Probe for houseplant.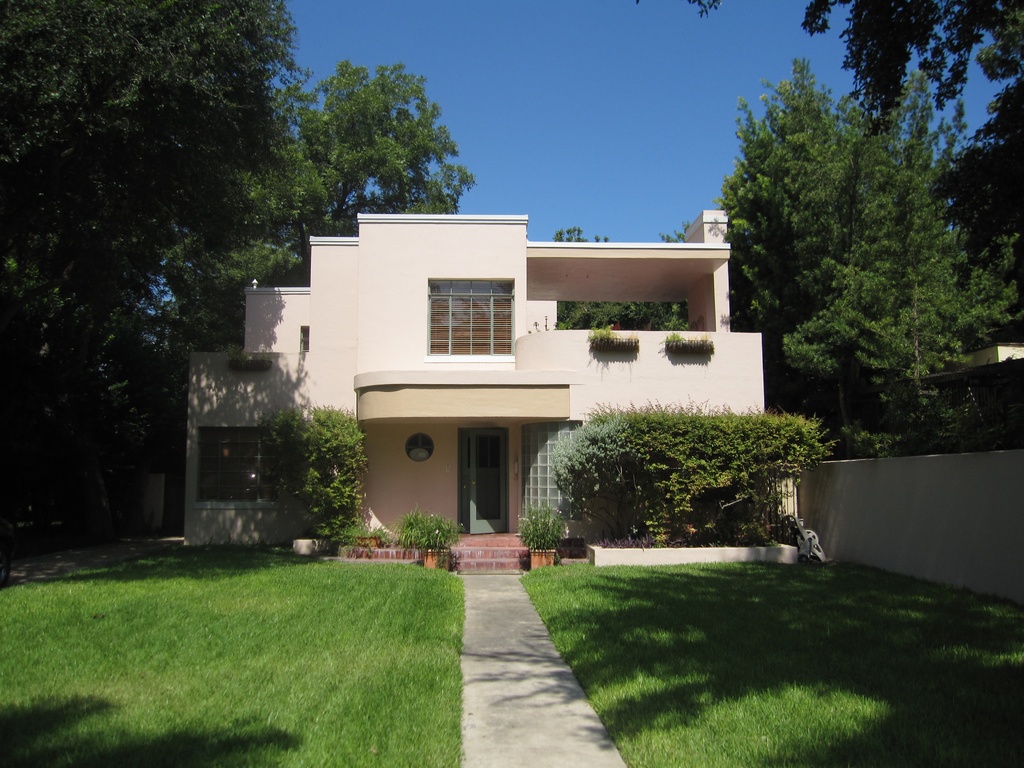
Probe result: region(345, 518, 380, 547).
